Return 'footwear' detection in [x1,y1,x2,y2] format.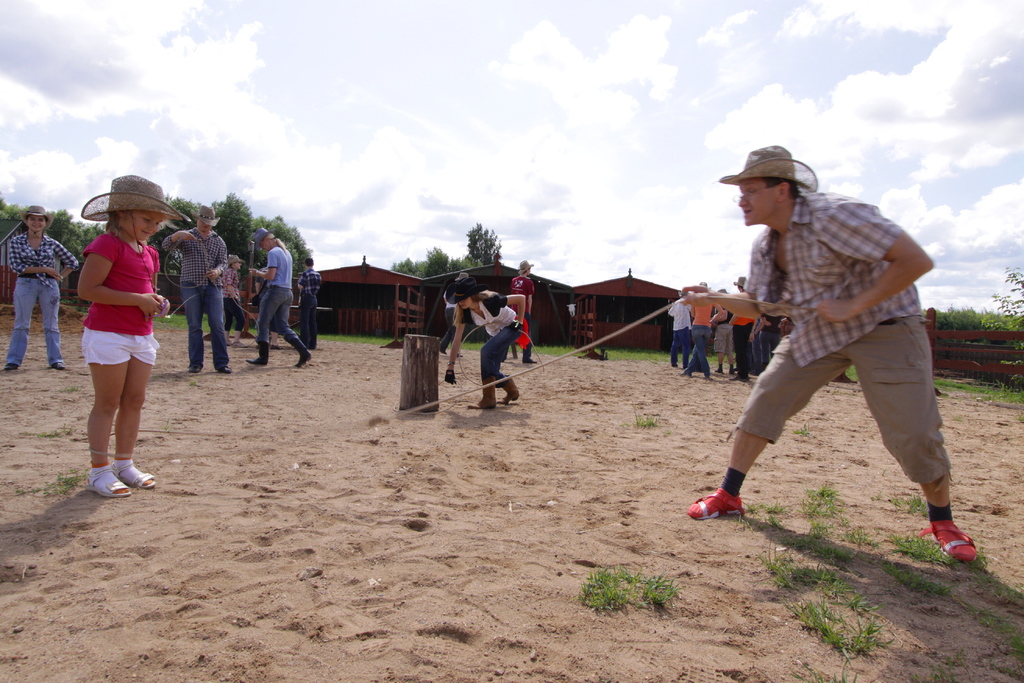
[49,361,64,372].
